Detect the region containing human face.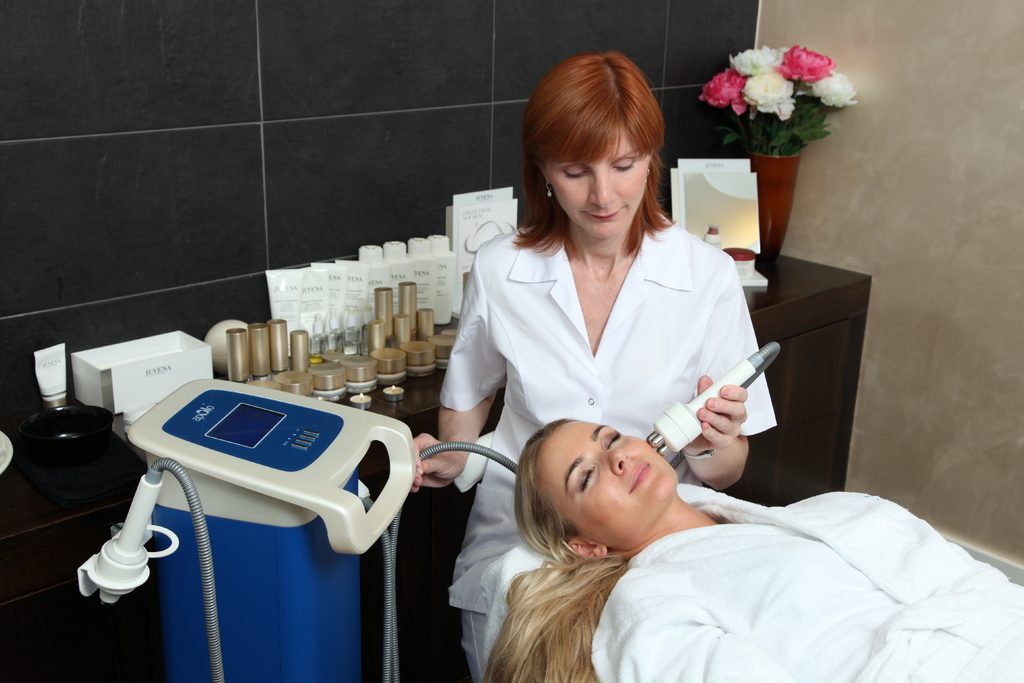
<bbox>530, 420, 676, 548</bbox>.
